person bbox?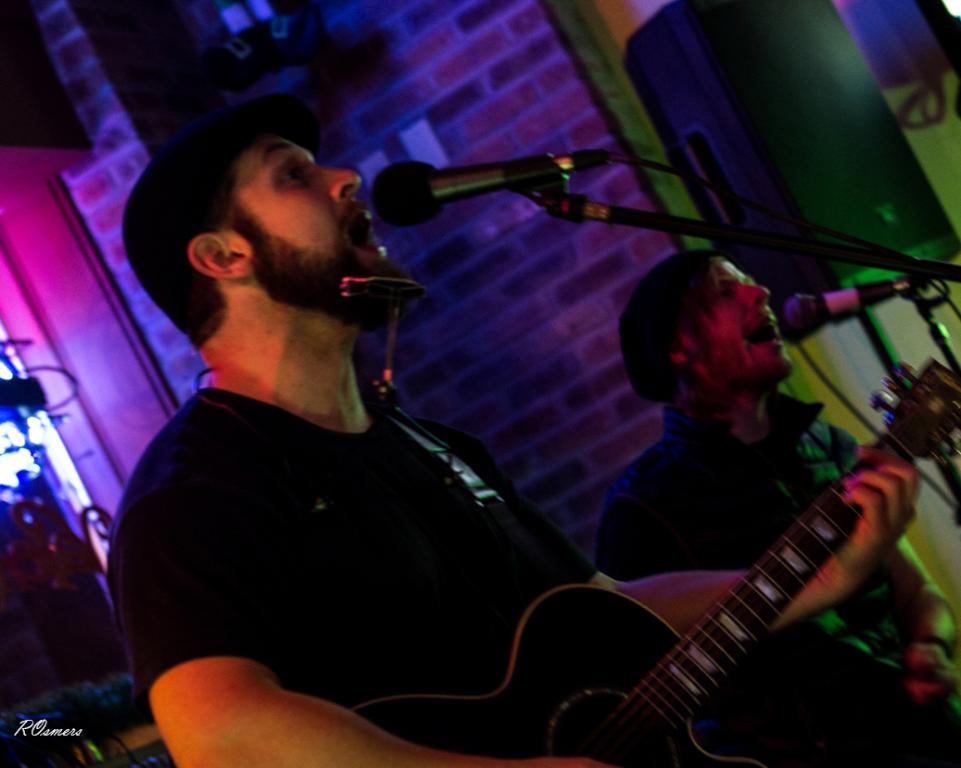
[95, 83, 772, 767]
